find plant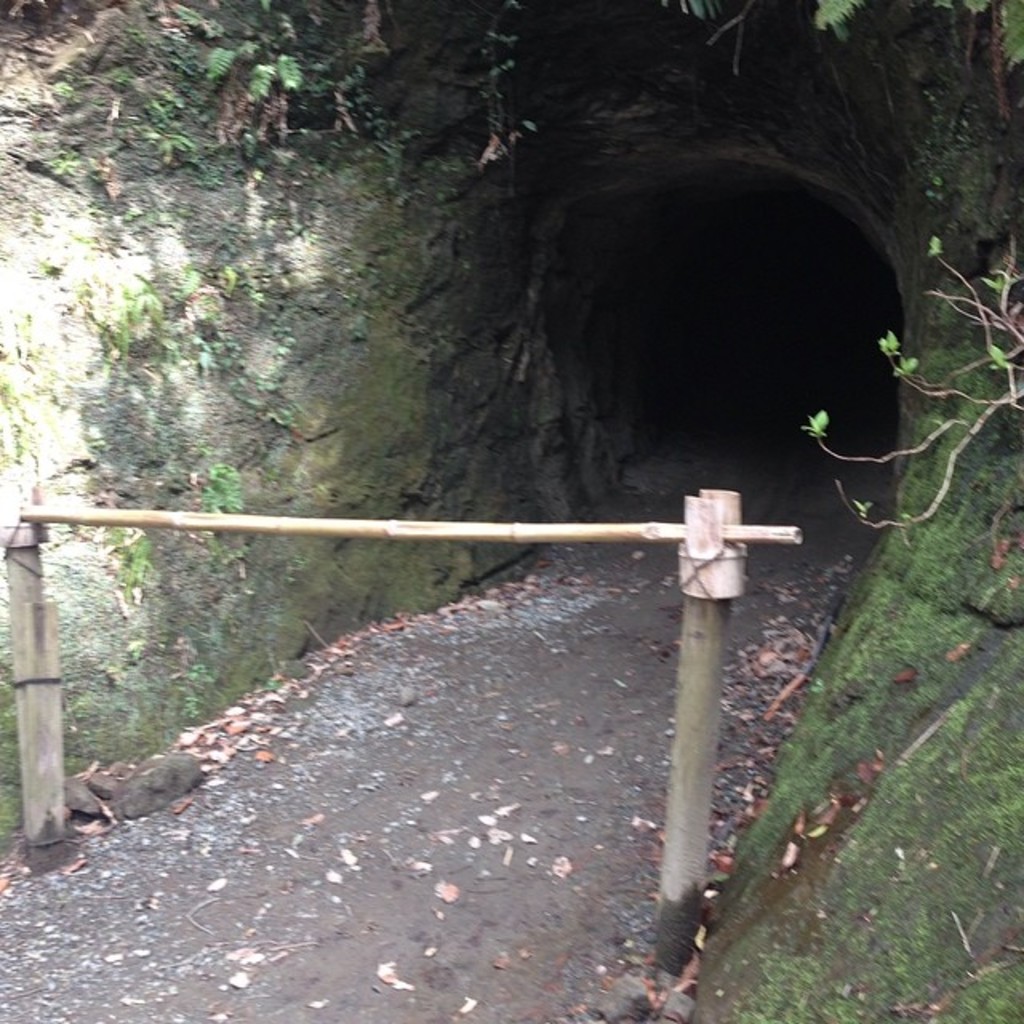
106,64,133,93
